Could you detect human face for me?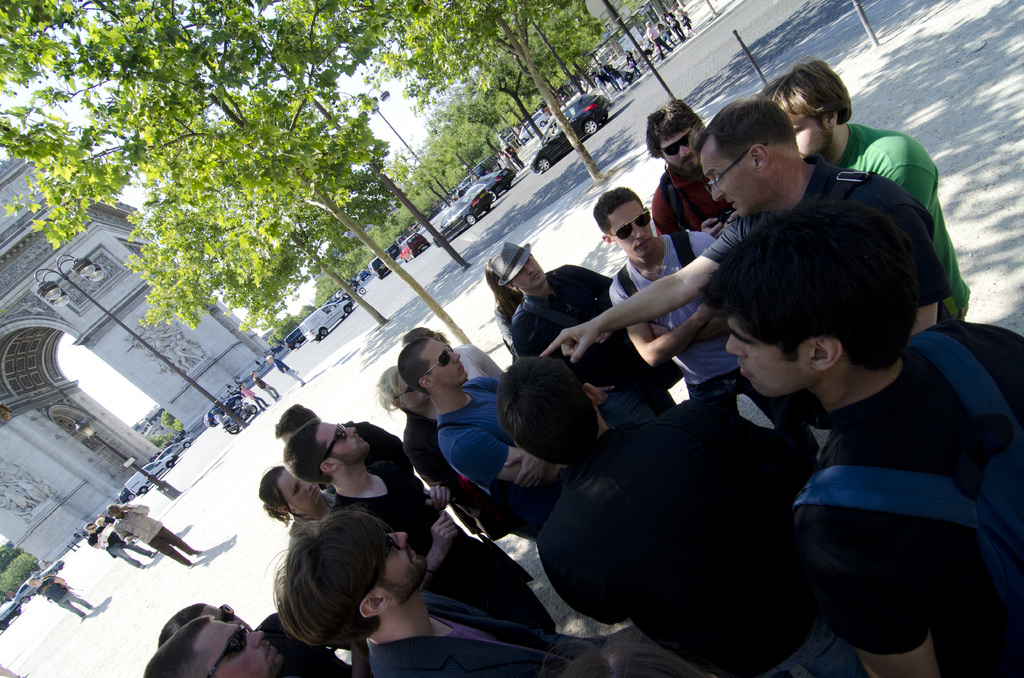
Detection result: pyautogui.locateOnScreen(725, 315, 805, 399).
